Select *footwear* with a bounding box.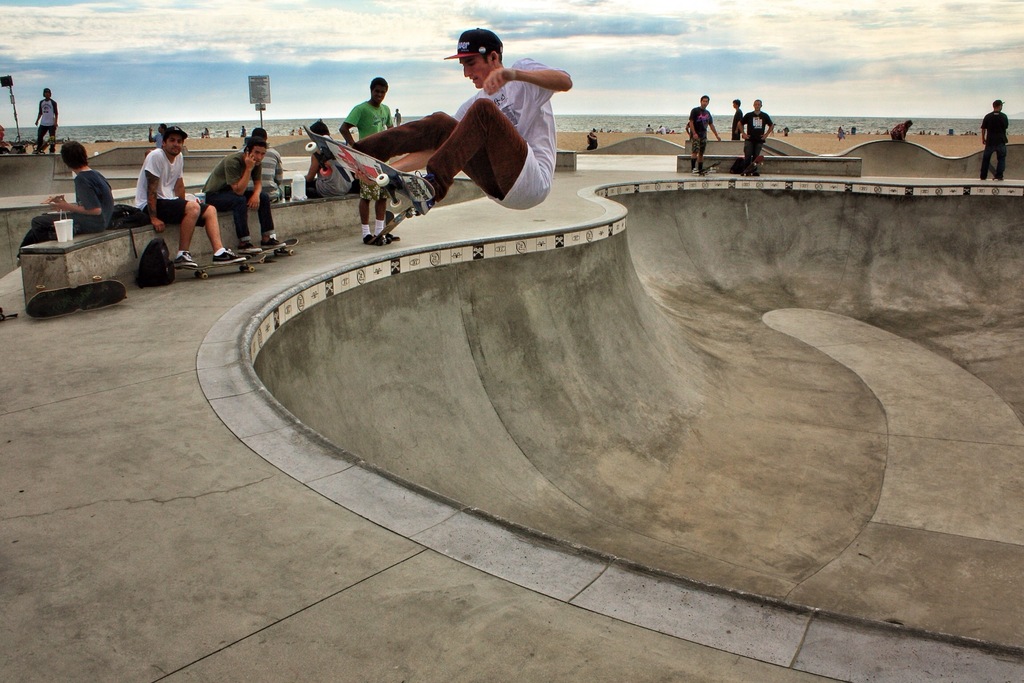
267:227:297:245.
